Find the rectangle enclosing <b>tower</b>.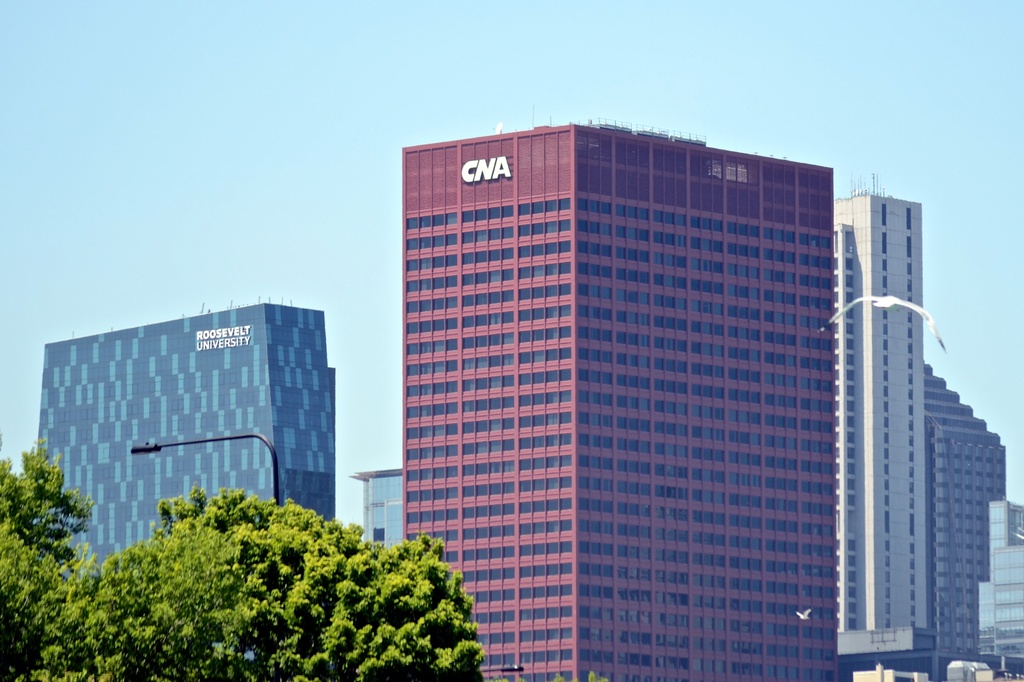
box(830, 198, 931, 667).
